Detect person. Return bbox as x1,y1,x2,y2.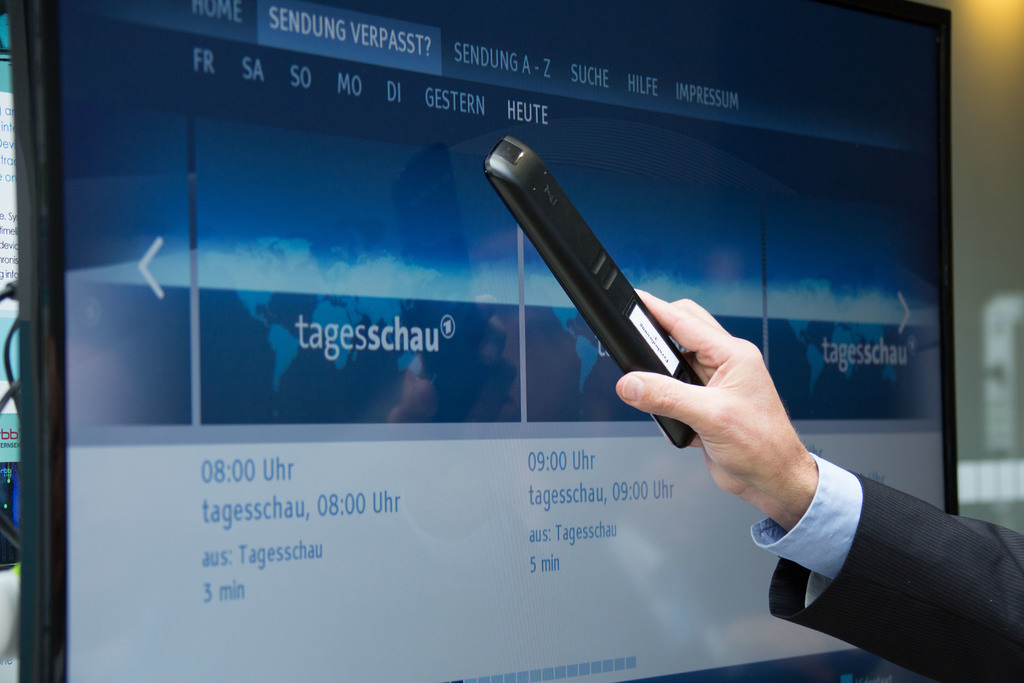
673,304,1023,674.
